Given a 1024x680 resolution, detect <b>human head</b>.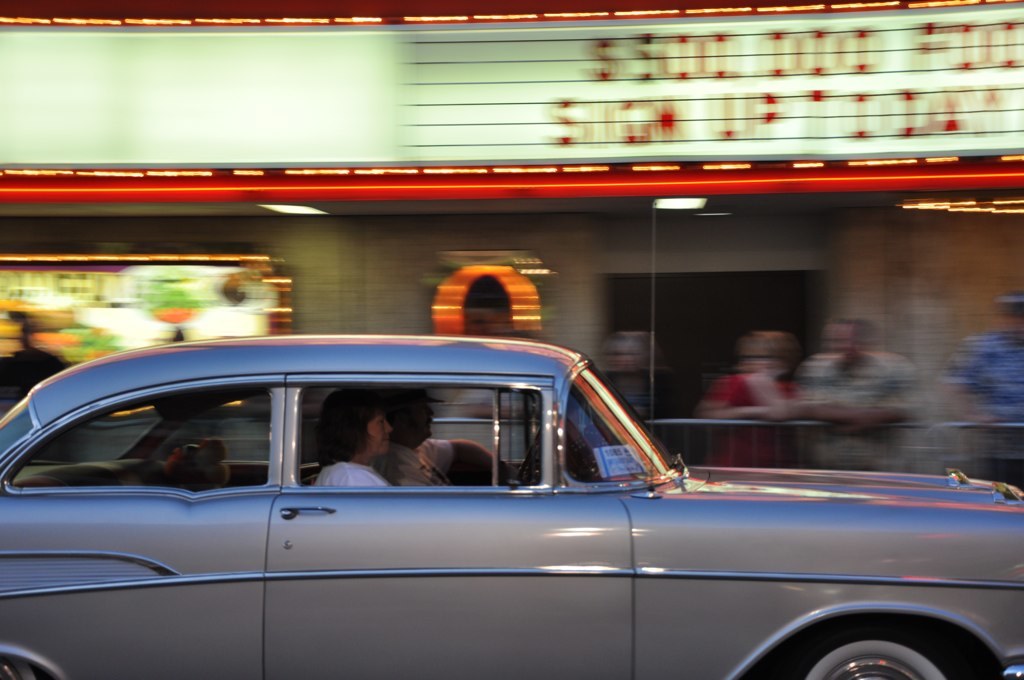
box=[318, 386, 393, 456].
